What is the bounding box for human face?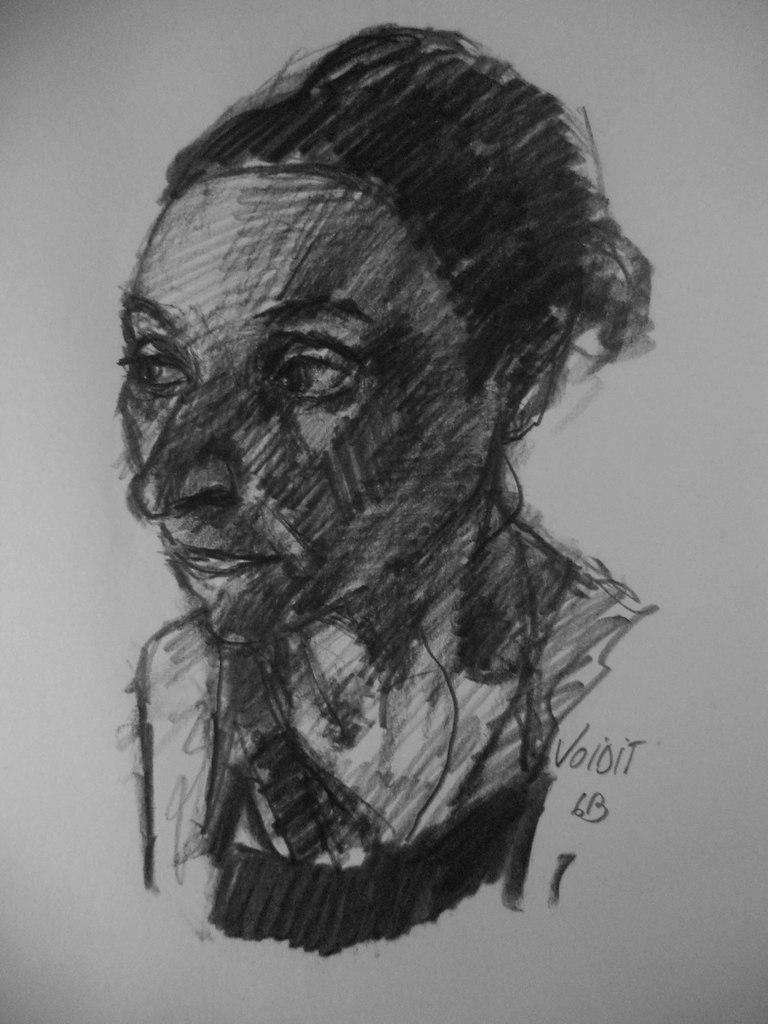
[106,173,492,636].
